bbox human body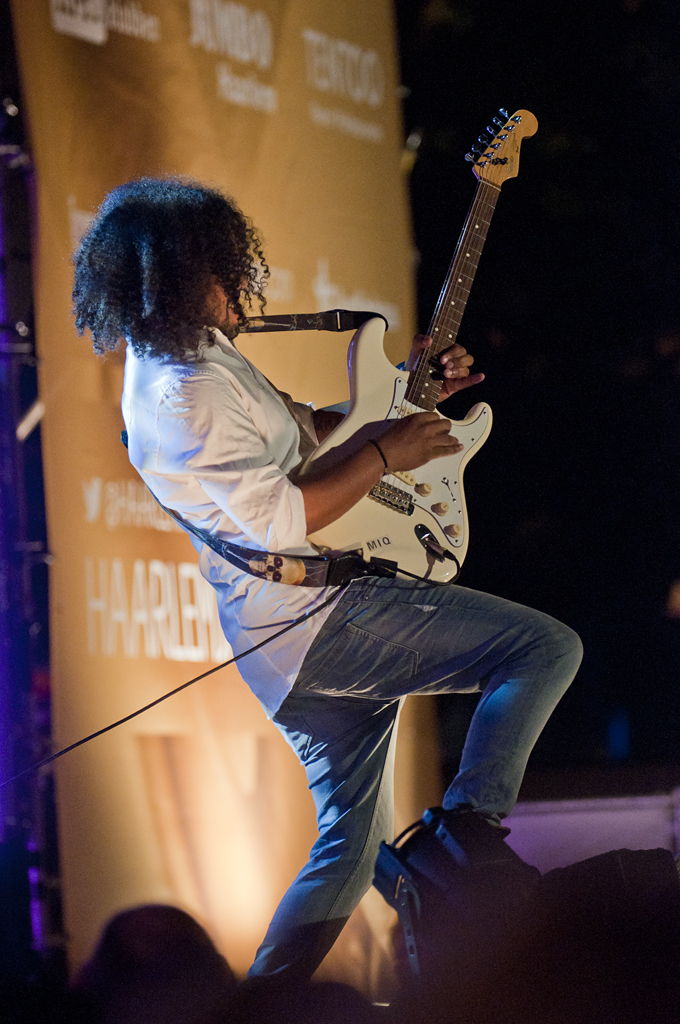
[left=155, top=167, right=578, bottom=967]
